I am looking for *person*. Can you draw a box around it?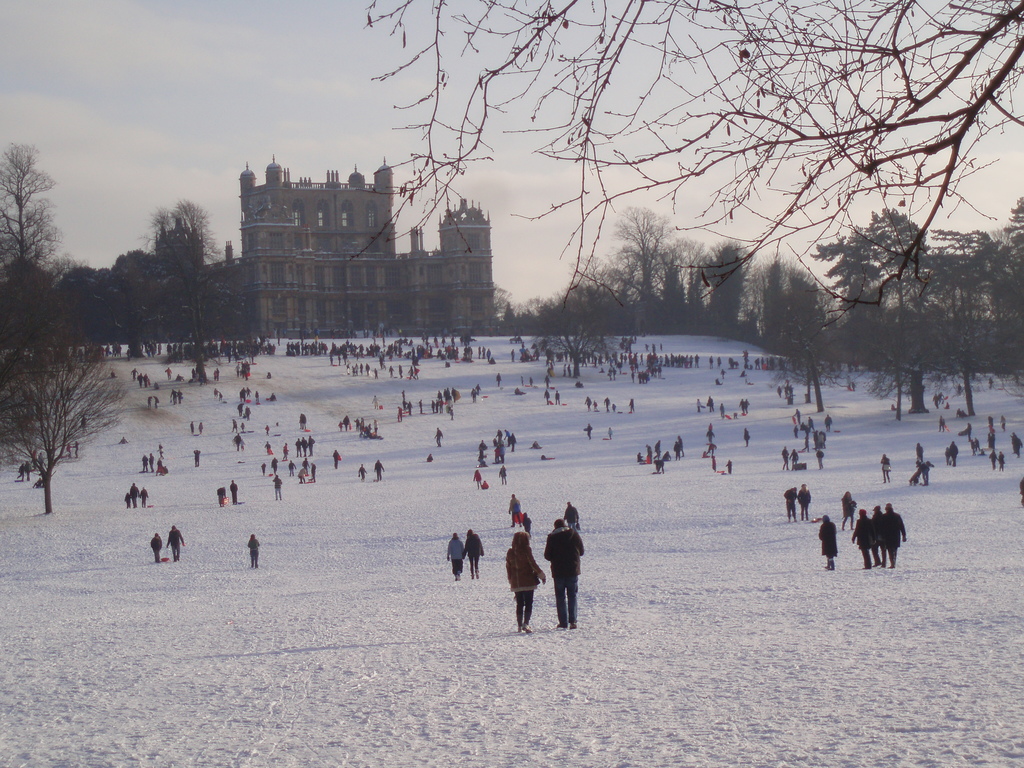
Sure, the bounding box is [853, 511, 874, 563].
